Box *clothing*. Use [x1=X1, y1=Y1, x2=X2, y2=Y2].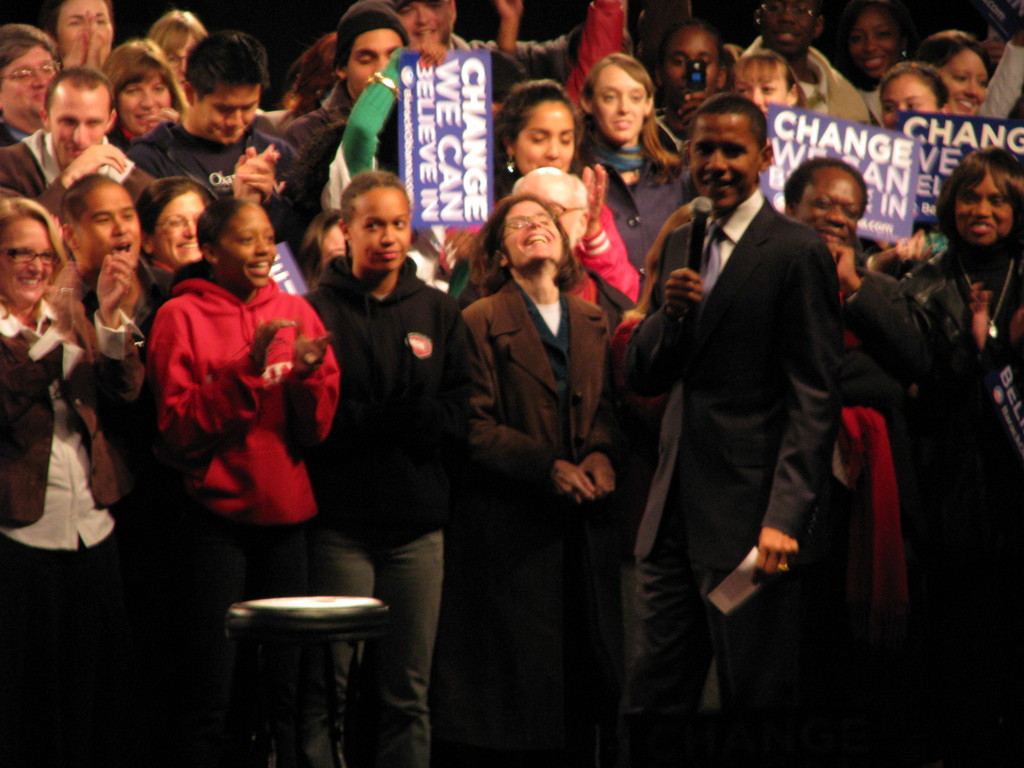
[x1=0, y1=100, x2=38, y2=146].
